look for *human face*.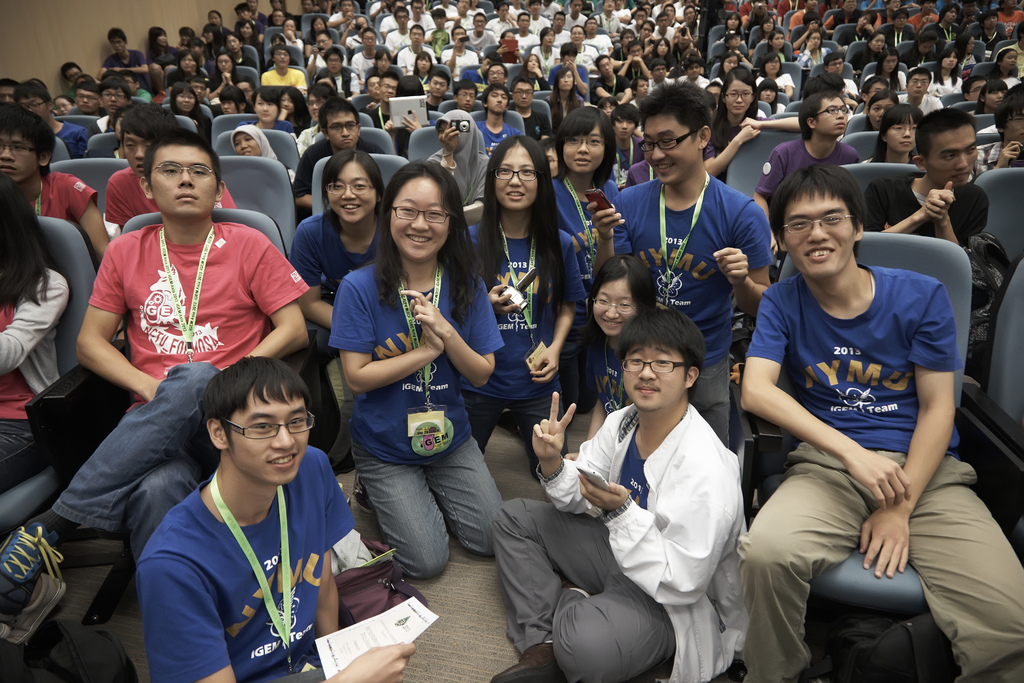
Found: (x1=560, y1=54, x2=576, y2=69).
